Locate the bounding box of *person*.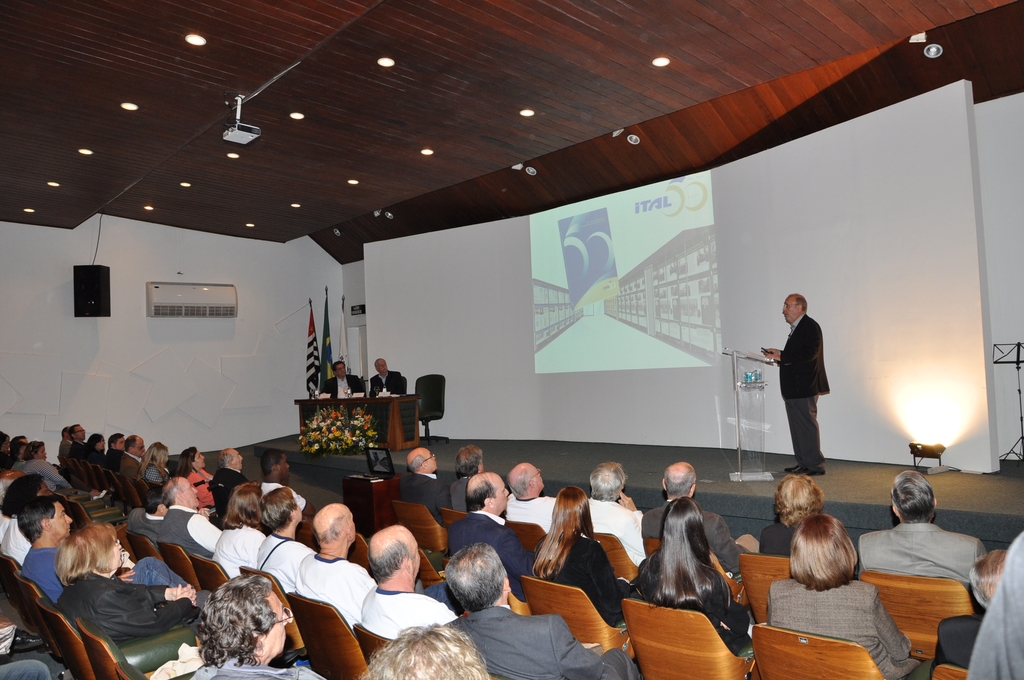
Bounding box: (x1=762, y1=469, x2=857, y2=583).
